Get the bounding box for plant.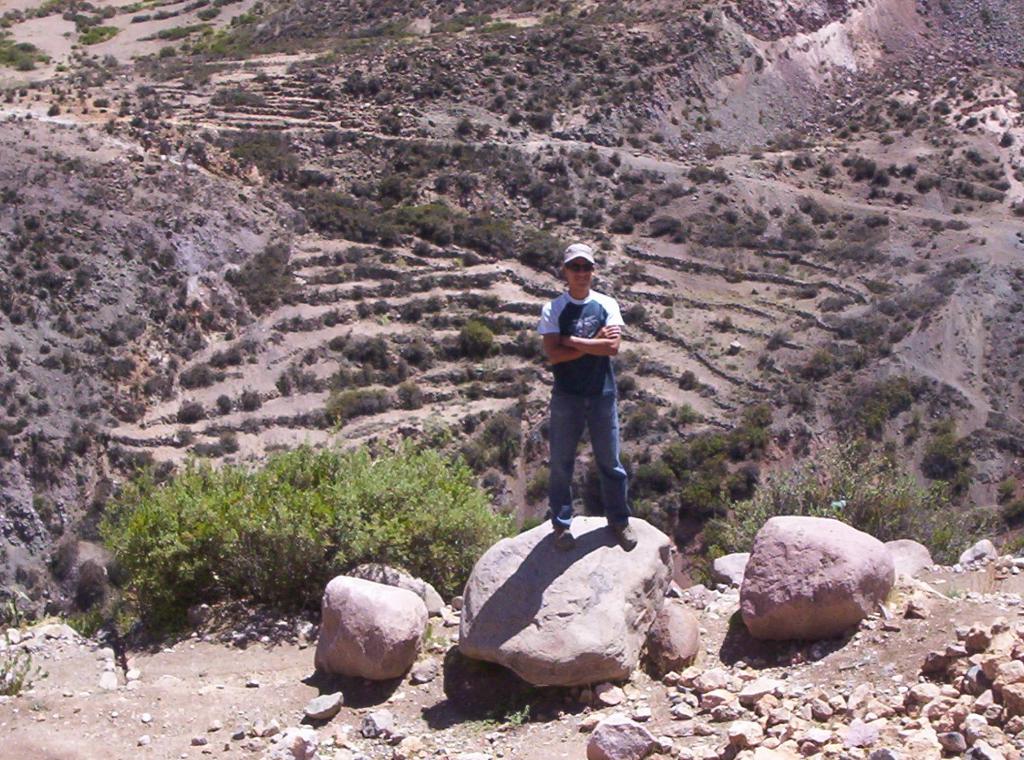
(938, 579, 970, 610).
